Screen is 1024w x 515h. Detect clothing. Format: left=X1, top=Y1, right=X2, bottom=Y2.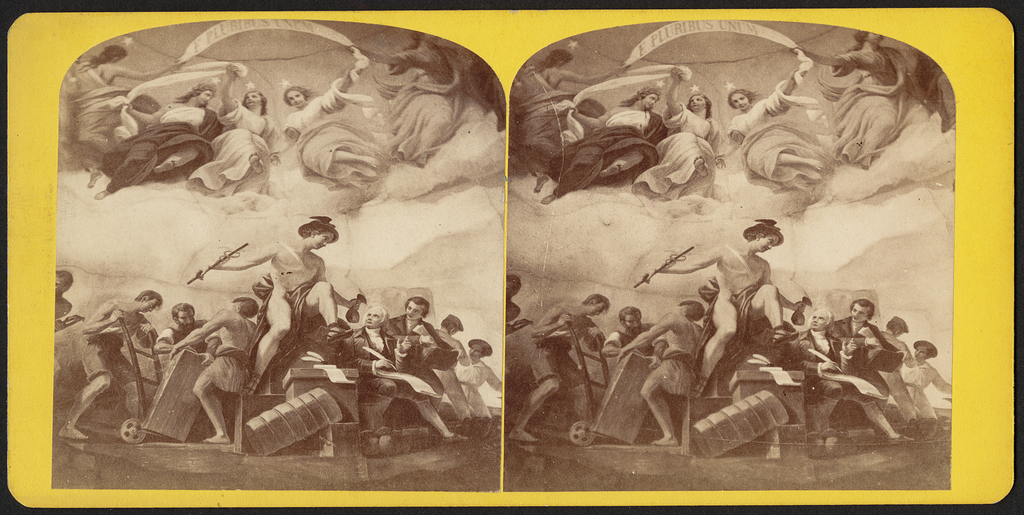
left=455, top=361, right=498, bottom=413.
